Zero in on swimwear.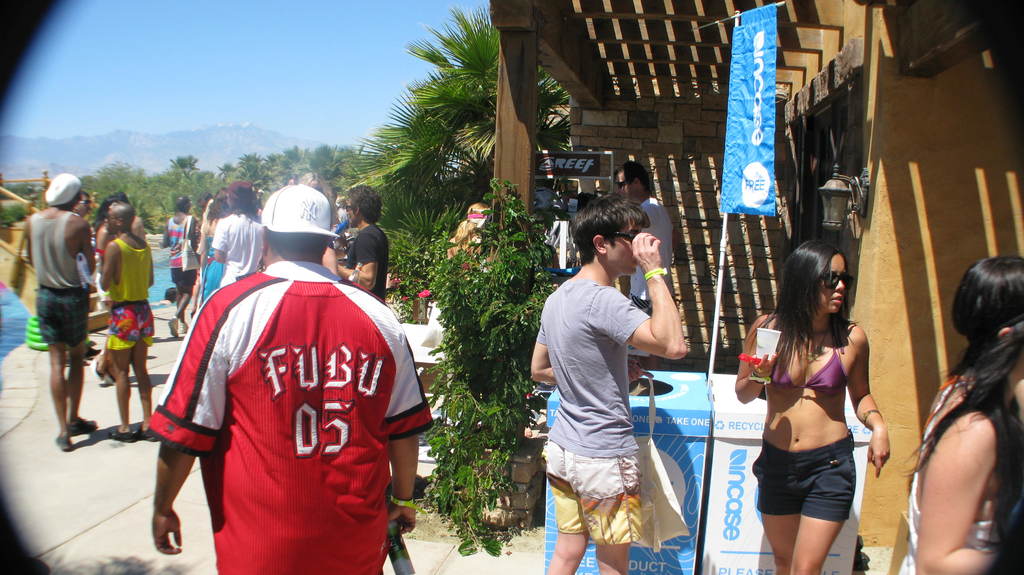
Zeroed in: box(770, 325, 849, 398).
